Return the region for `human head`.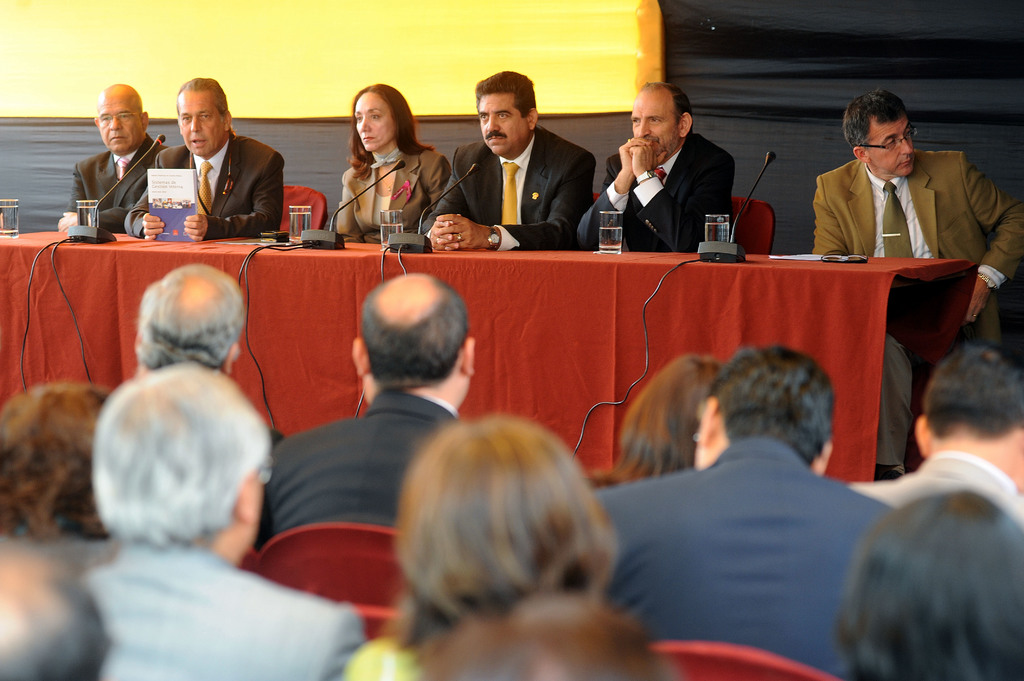
crop(621, 355, 722, 474).
